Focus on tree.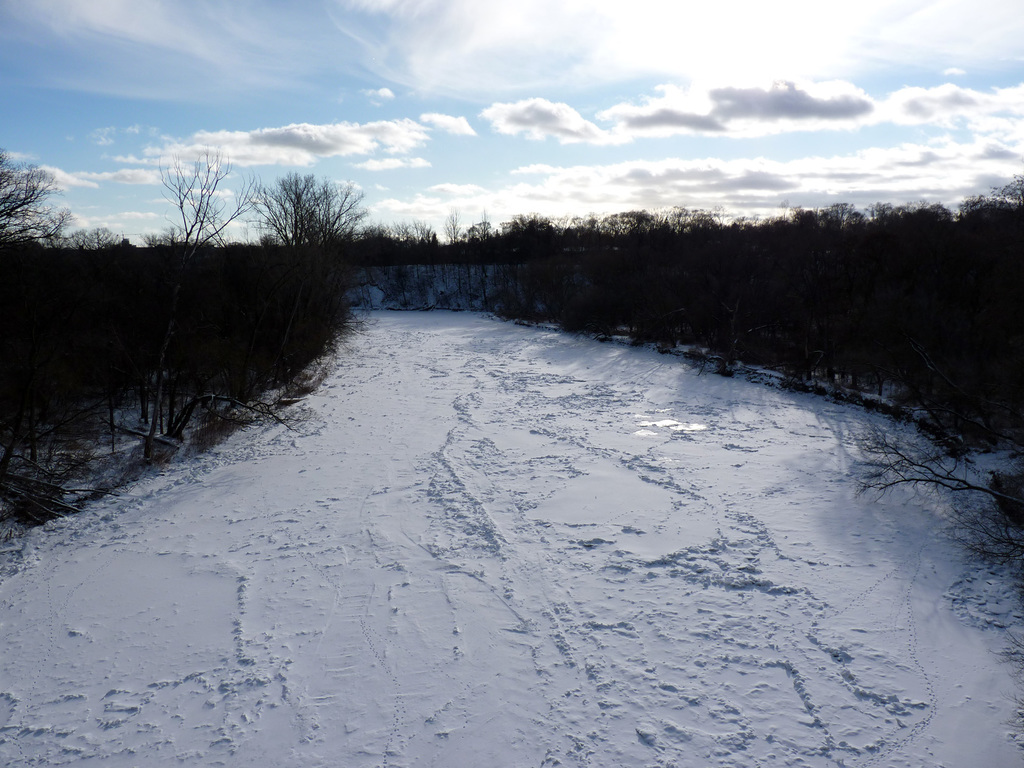
Focused at <box>0,135,154,538</box>.
